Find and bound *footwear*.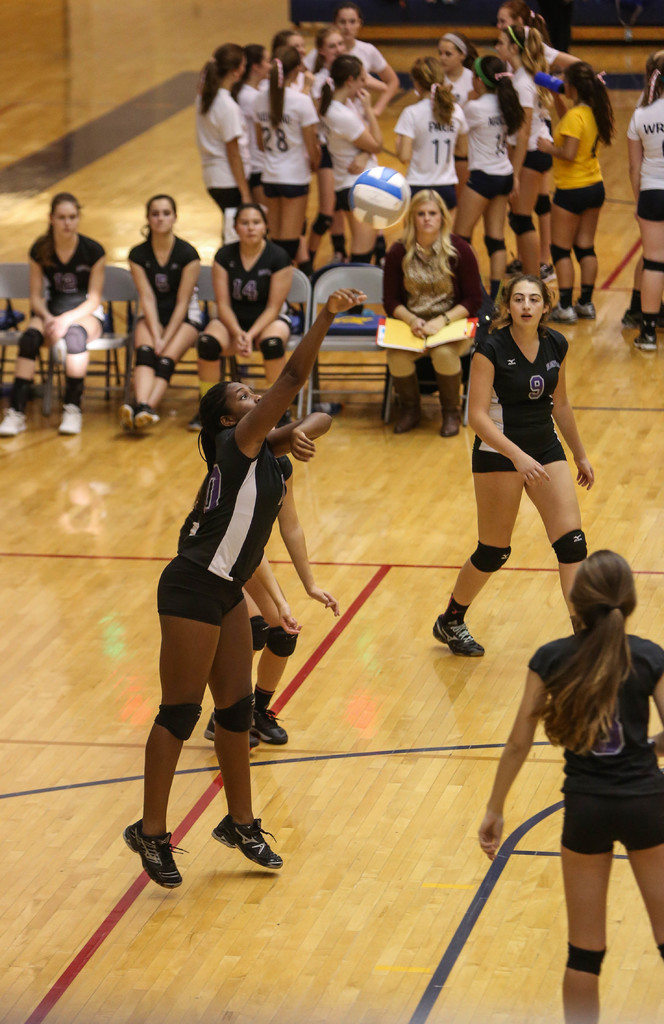
Bound: BBox(620, 309, 641, 332).
